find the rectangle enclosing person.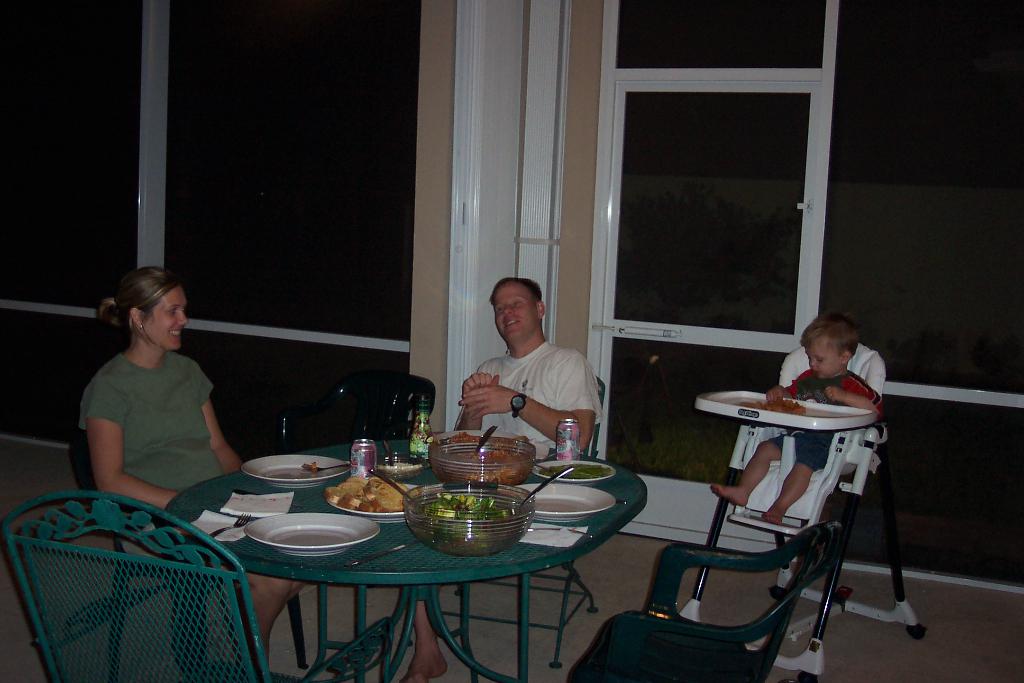
box(382, 272, 600, 682).
